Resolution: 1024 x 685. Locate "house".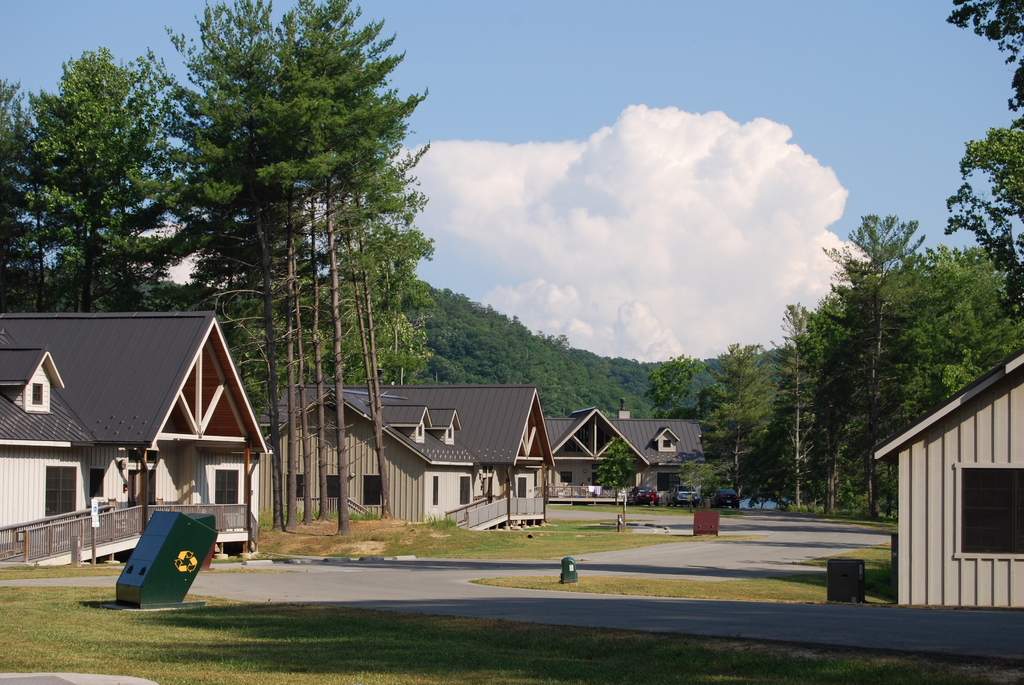
(858, 345, 1023, 617).
